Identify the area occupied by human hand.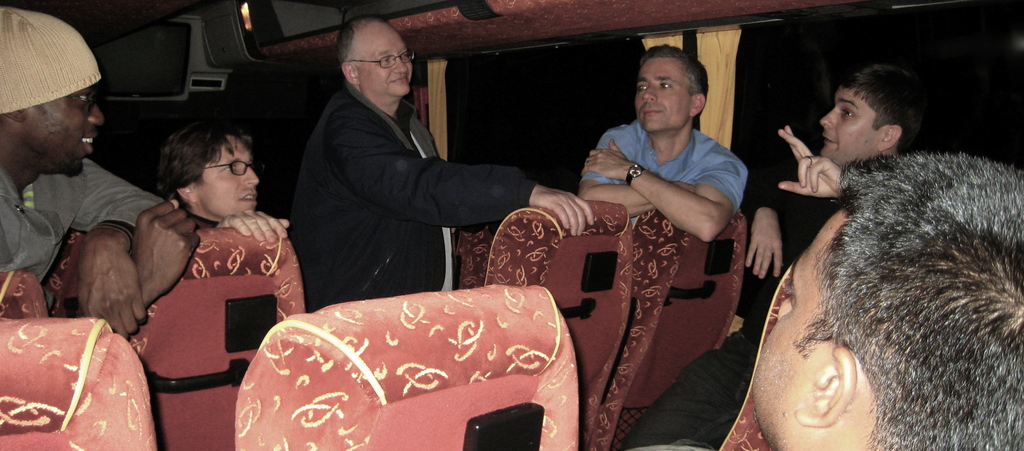
Area: 794/128/864/193.
